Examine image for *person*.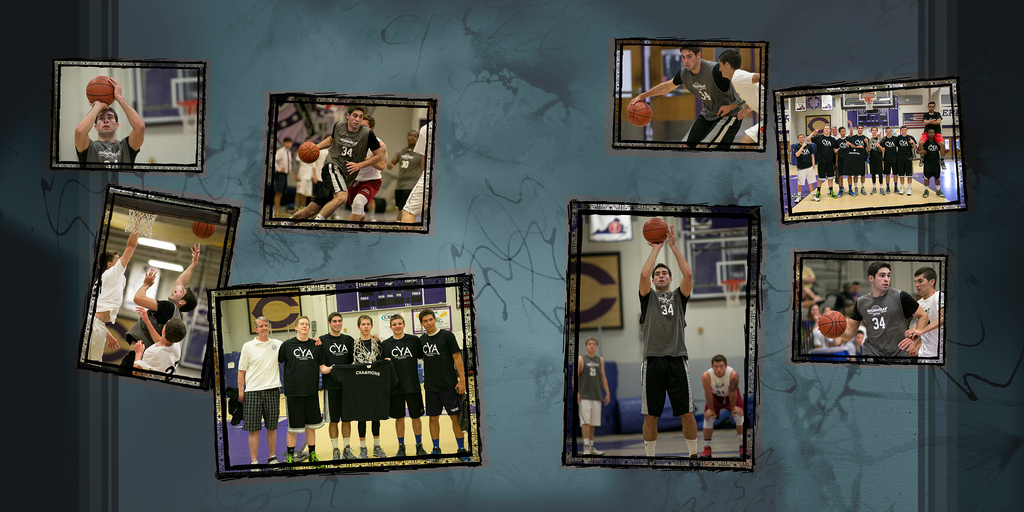
Examination result: box=[391, 128, 422, 220].
